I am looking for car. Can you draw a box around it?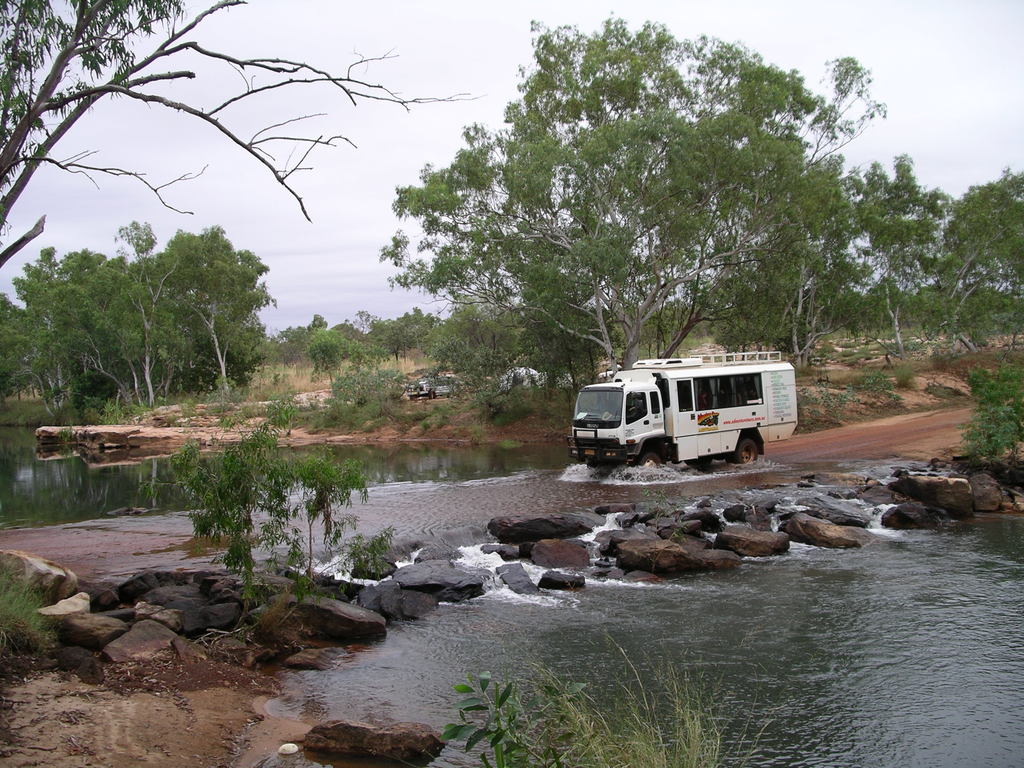
Sure, the bounding box is rect(567, 342, 804, 486).
